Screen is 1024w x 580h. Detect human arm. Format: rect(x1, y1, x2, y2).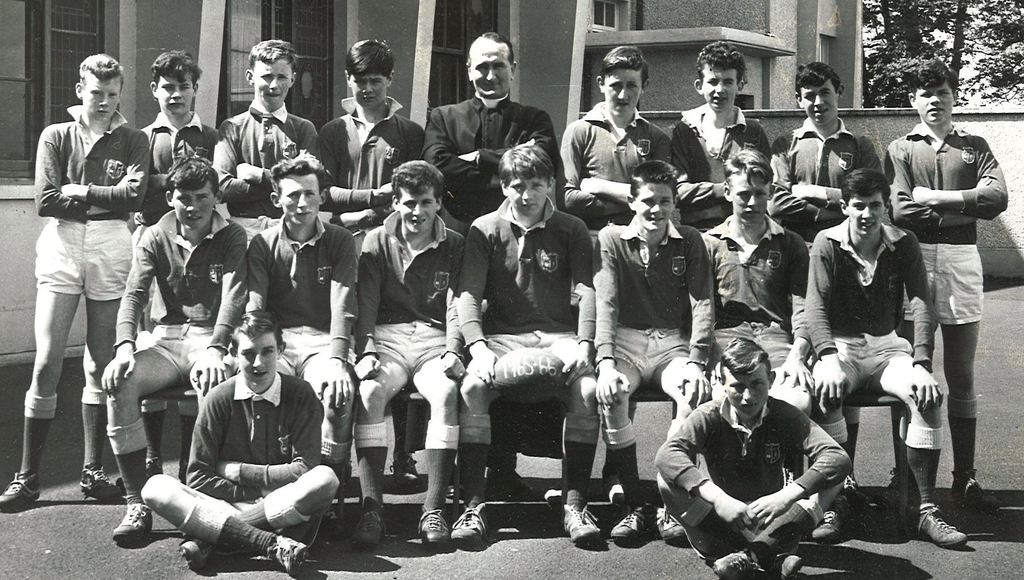
rect(676, 225, 719, 409).
